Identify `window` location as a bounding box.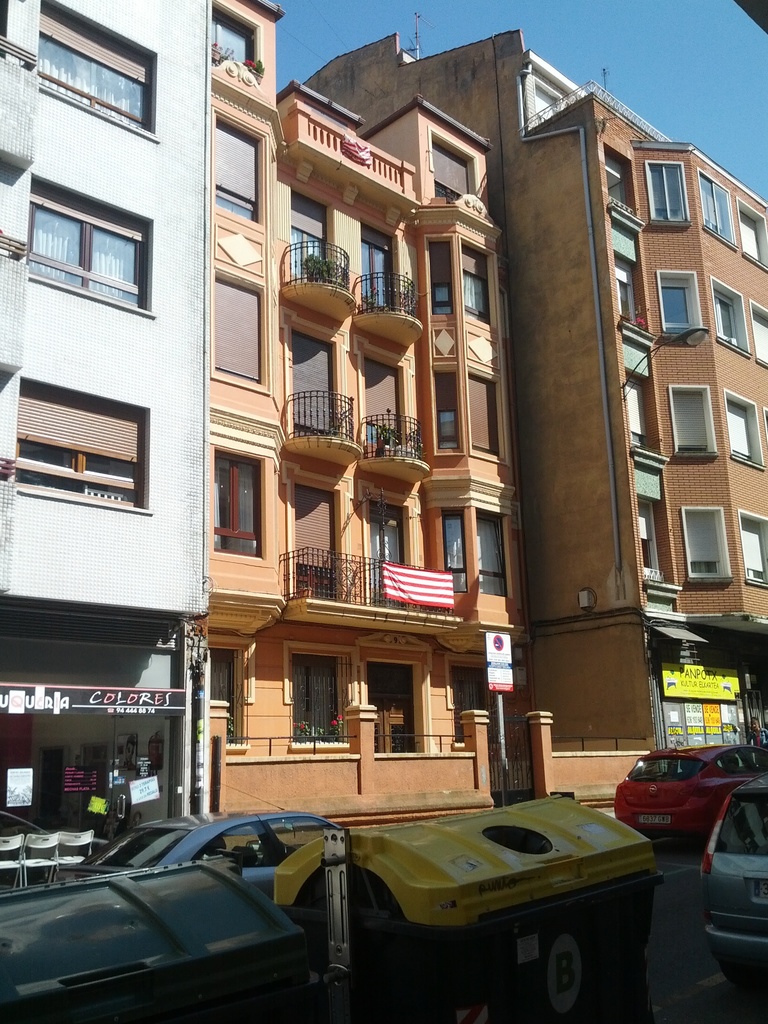
l=440, t=664, r=499, b=749.
